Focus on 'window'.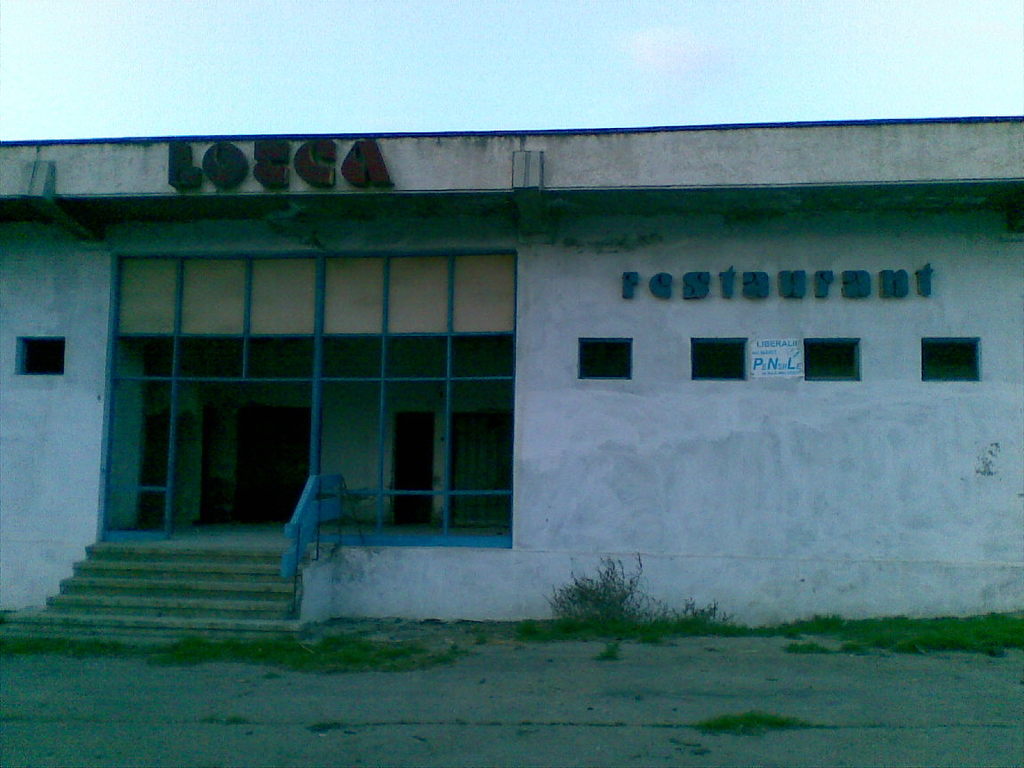
Focused at bbox(802, 337, 860, 382).
